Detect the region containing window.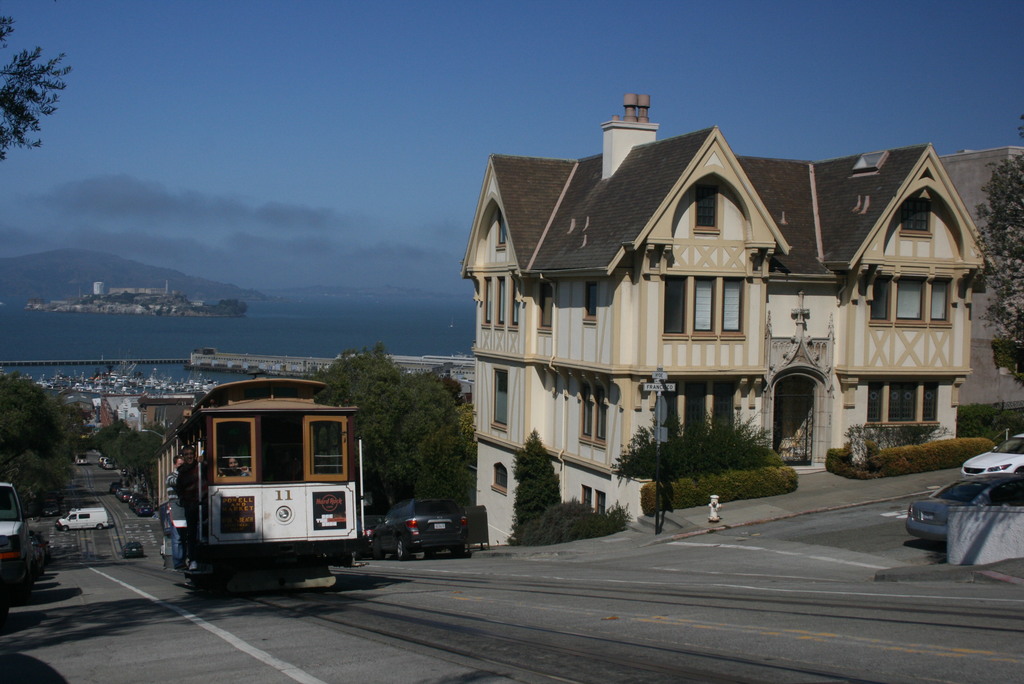
[x1=888, y1=382, x2=922, y2=423].
